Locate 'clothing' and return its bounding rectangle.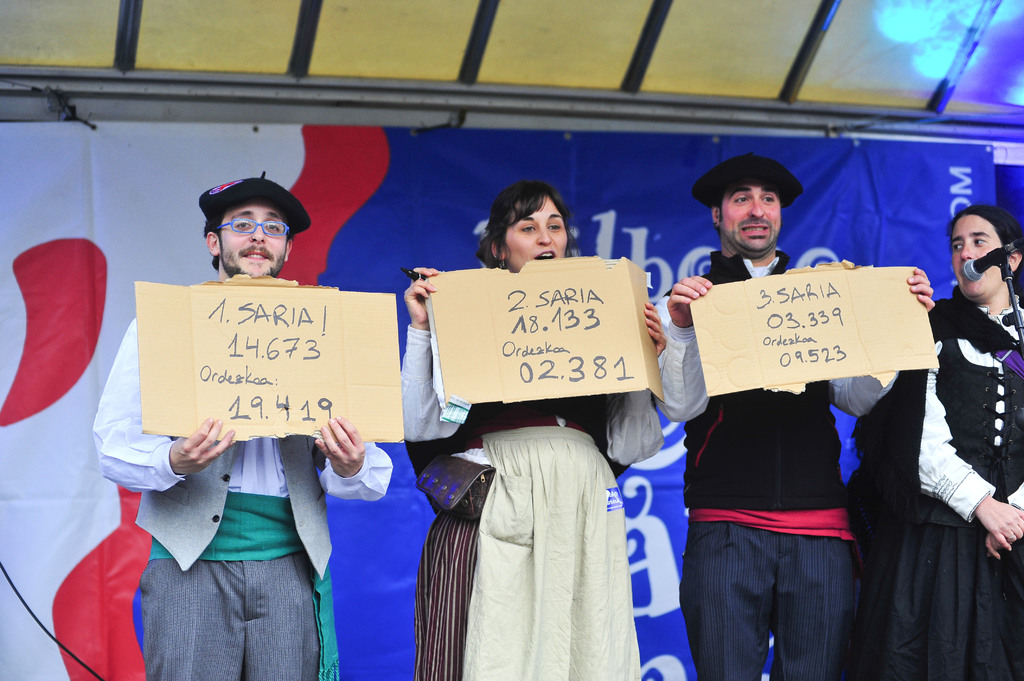
410,324,662,680.
